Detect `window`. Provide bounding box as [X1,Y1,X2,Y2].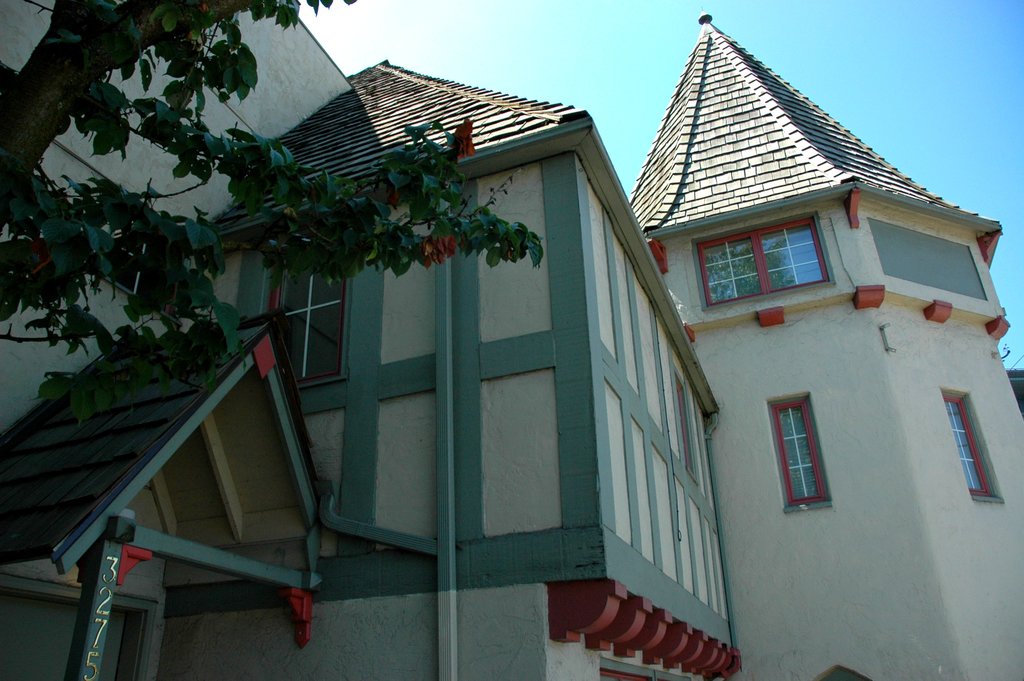
[762,390,833,516].
